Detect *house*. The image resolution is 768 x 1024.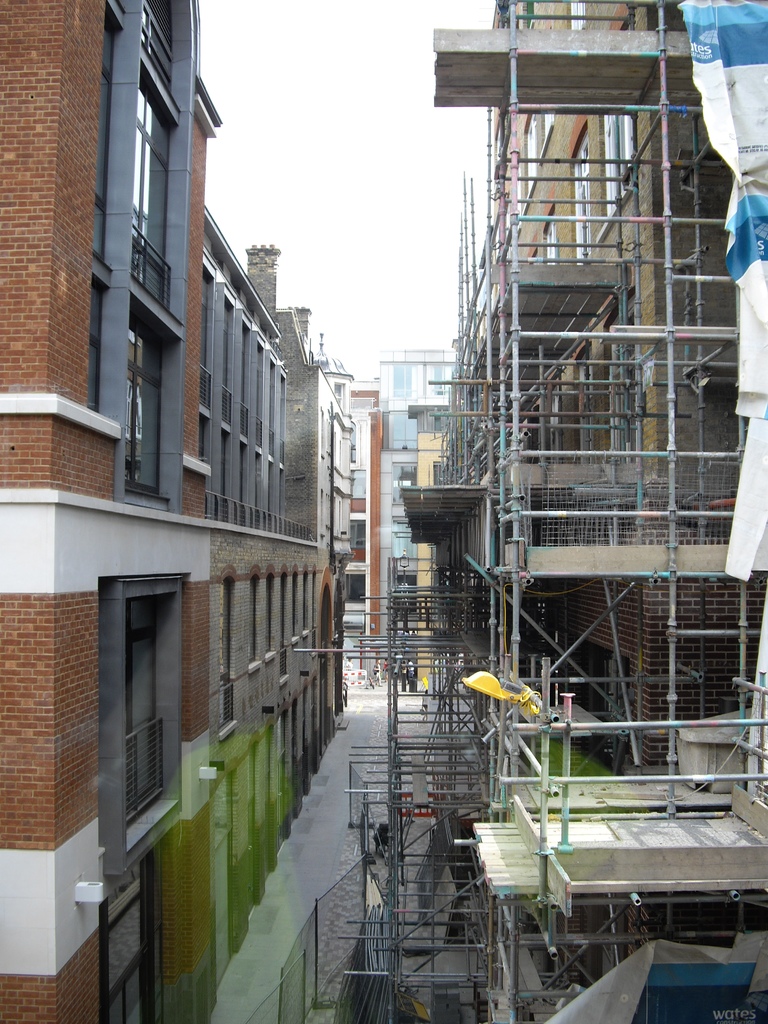
<box>394,0,767,1020</box>.
